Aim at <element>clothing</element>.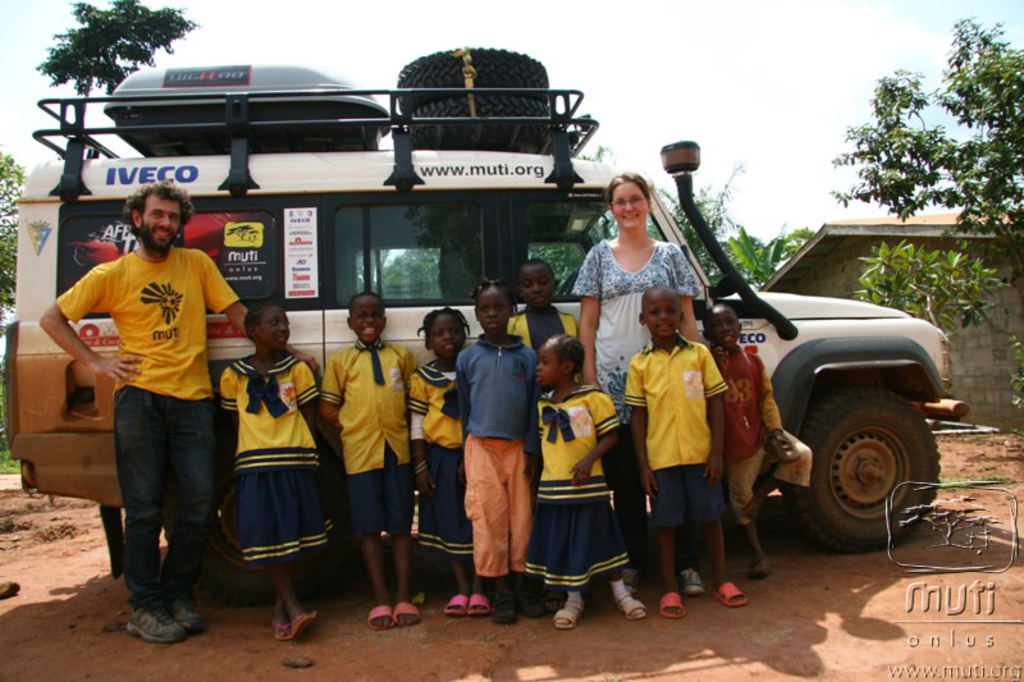
Aimed at [x1=216, y1=352, x2=337, y2=563].
